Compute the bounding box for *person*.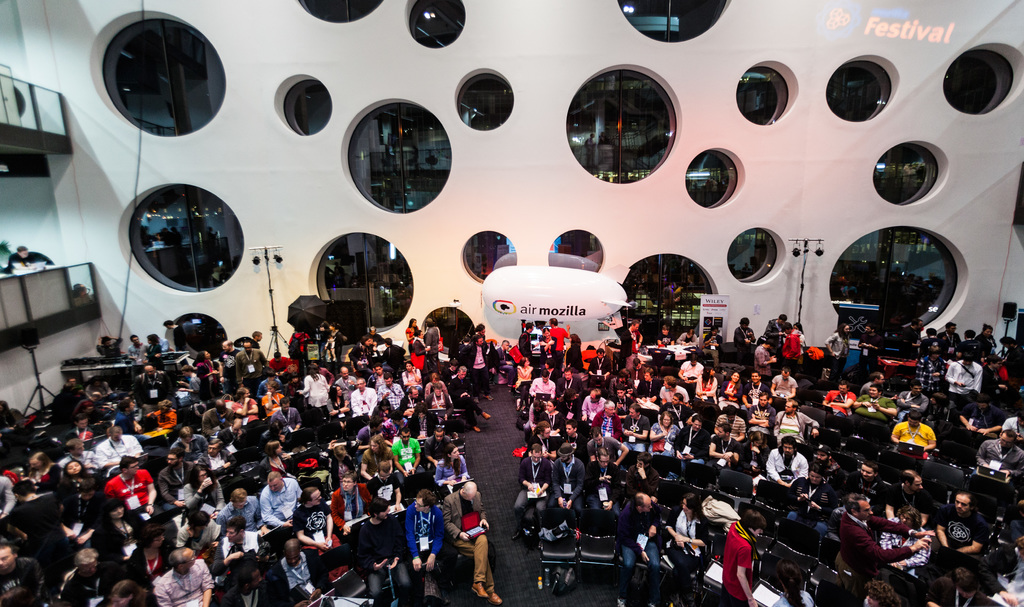
select_region(852, 383, 895, 426).
